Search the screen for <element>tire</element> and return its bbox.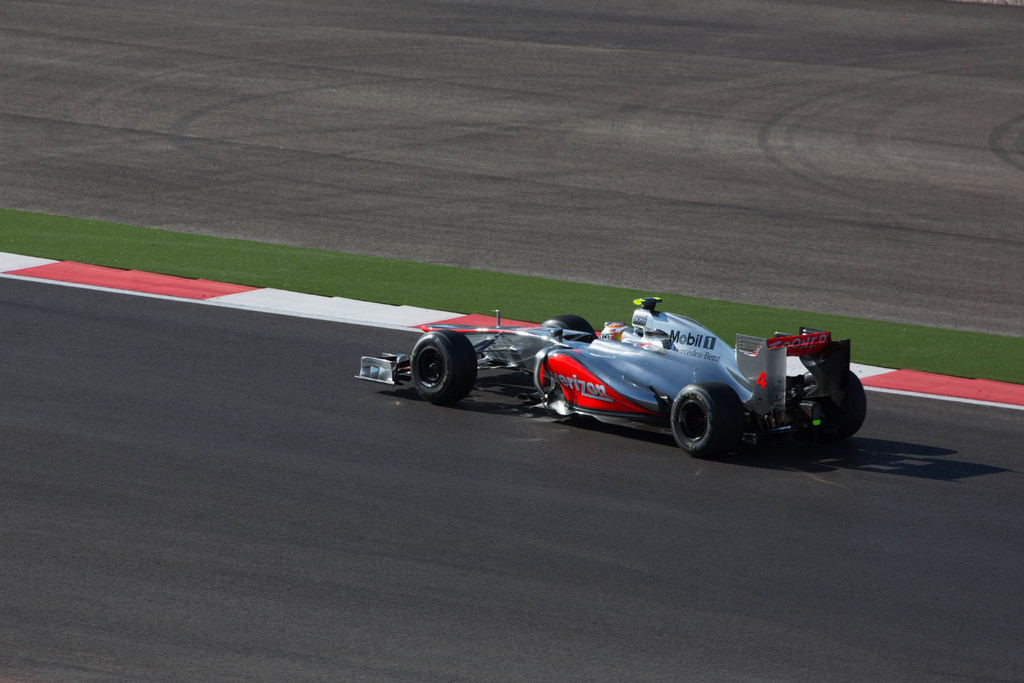
Found: pyautogui.locateOnScreen(678, 380, 729, 455).
